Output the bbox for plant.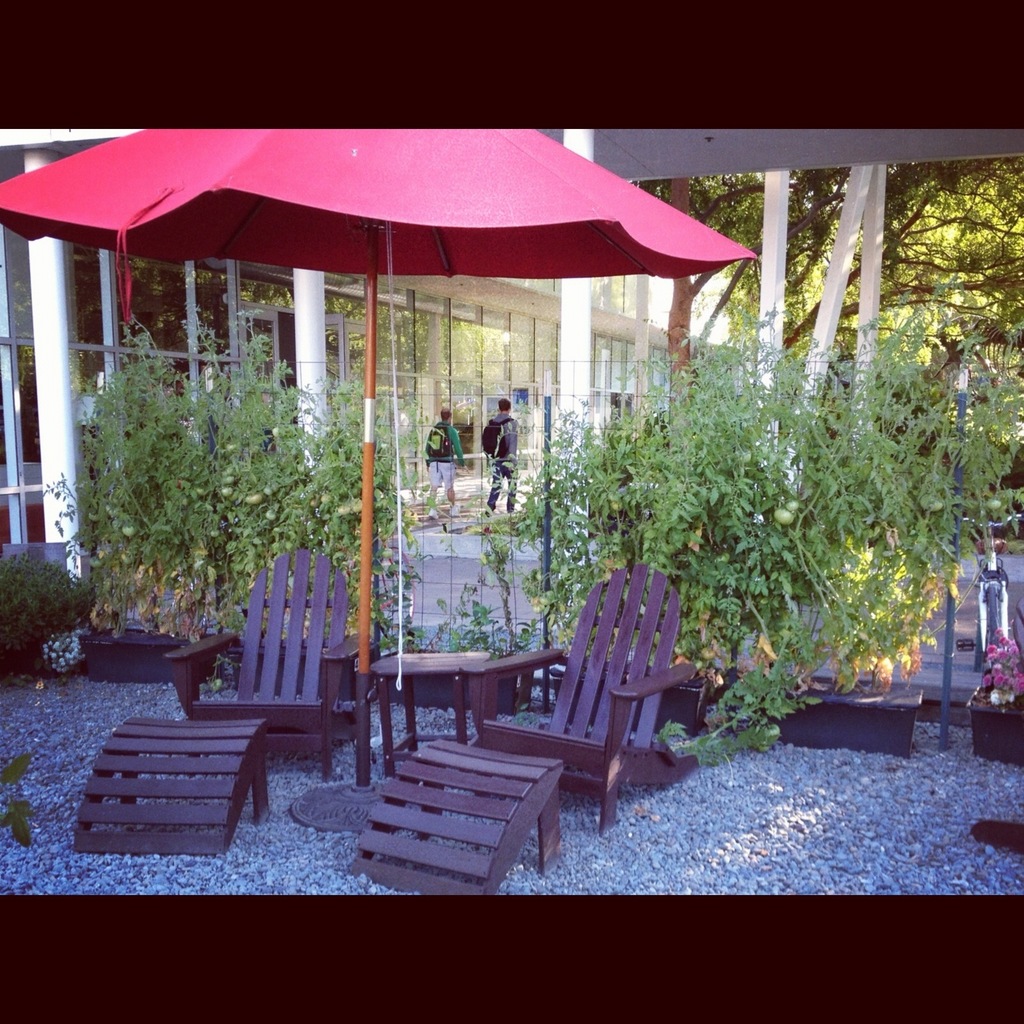
<region>296, 378, 473, 691</region>.
